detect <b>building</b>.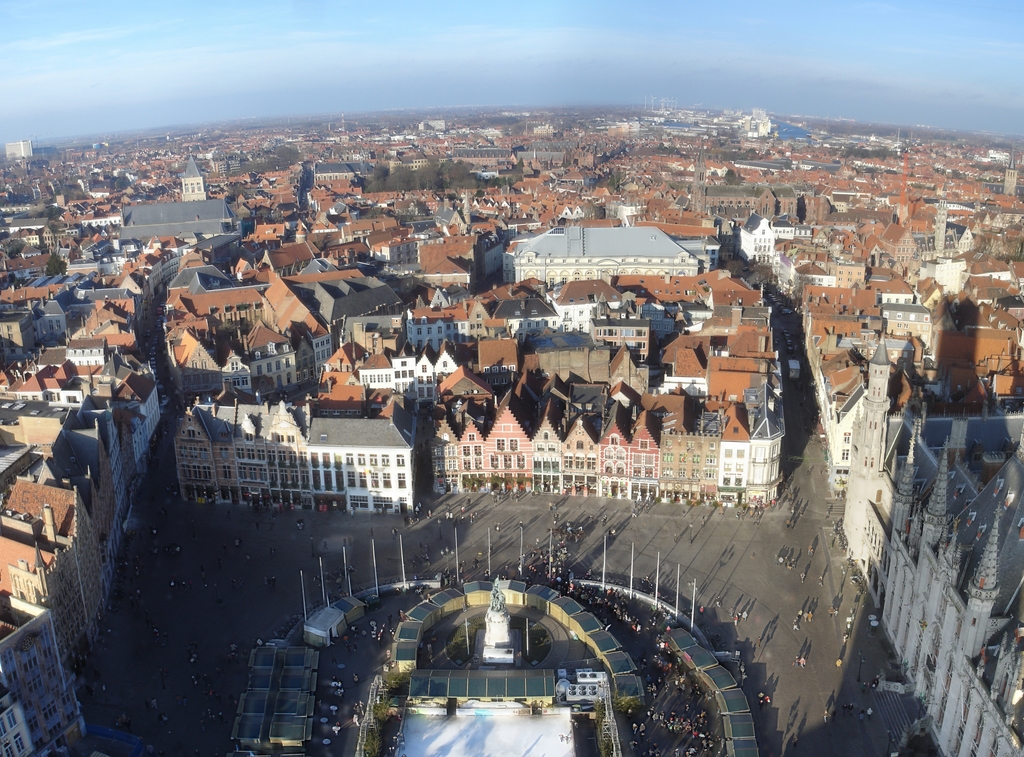
Detected at 178/156/209/200.
